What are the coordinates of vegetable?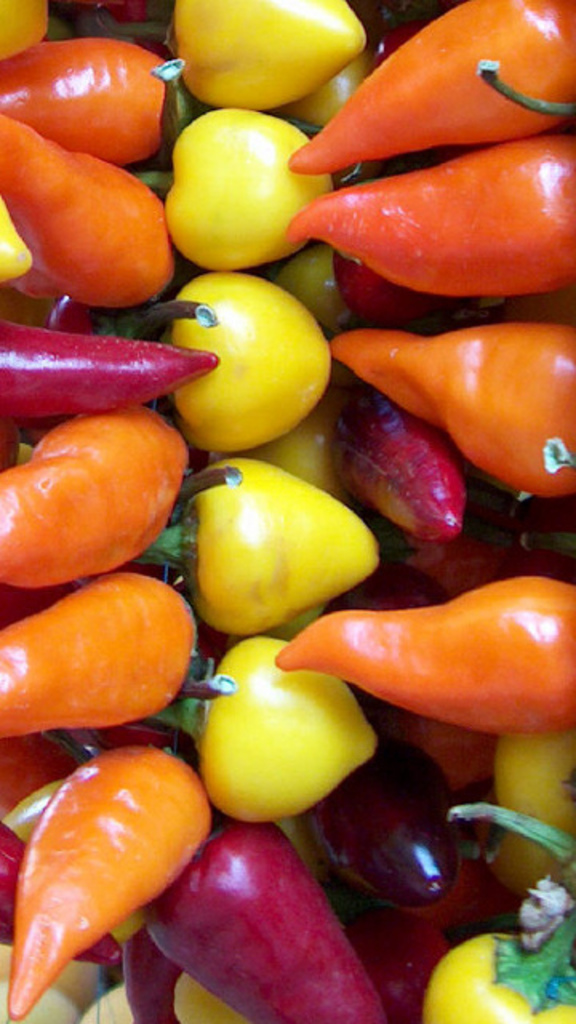
474 50 574 123.
